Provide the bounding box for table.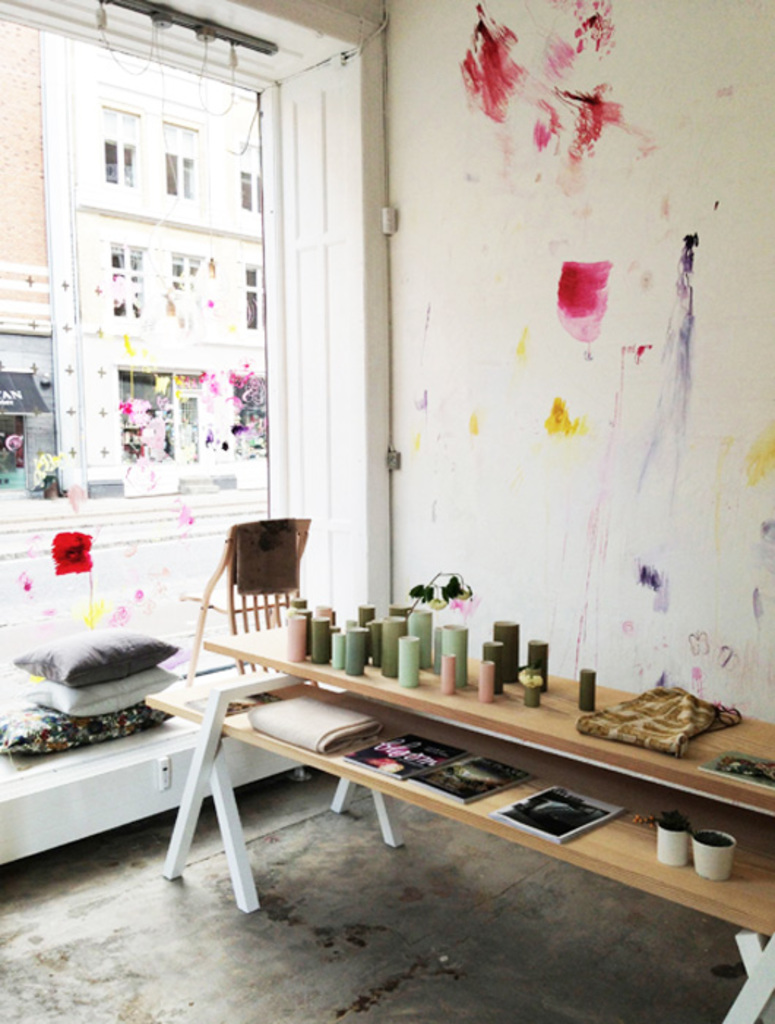
l=152, t=600, r=774, b=1023.
